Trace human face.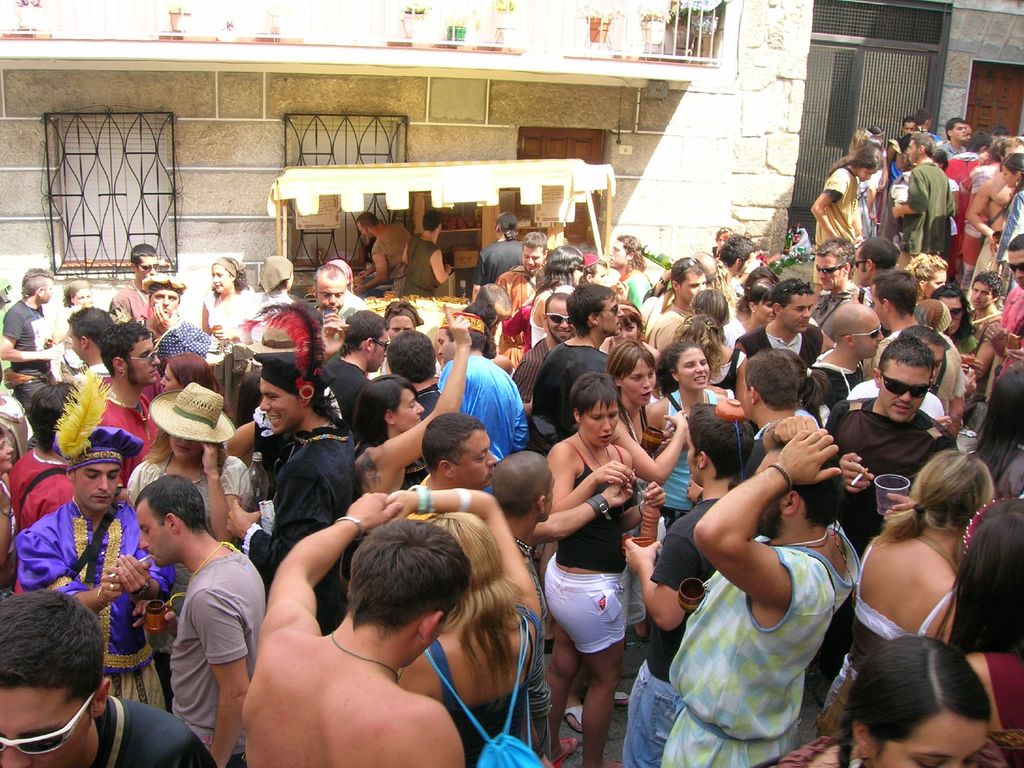
Traced to (x1=682, y1=273, x2=705, y2=303).
